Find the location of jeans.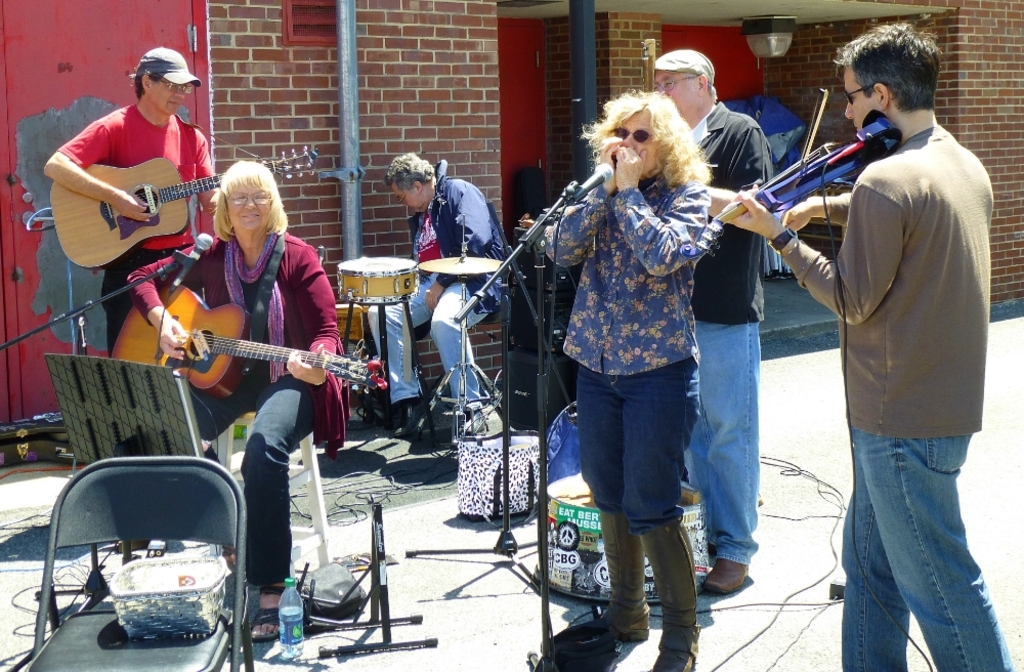
Location: select_region(690, 320, 759, 565).
